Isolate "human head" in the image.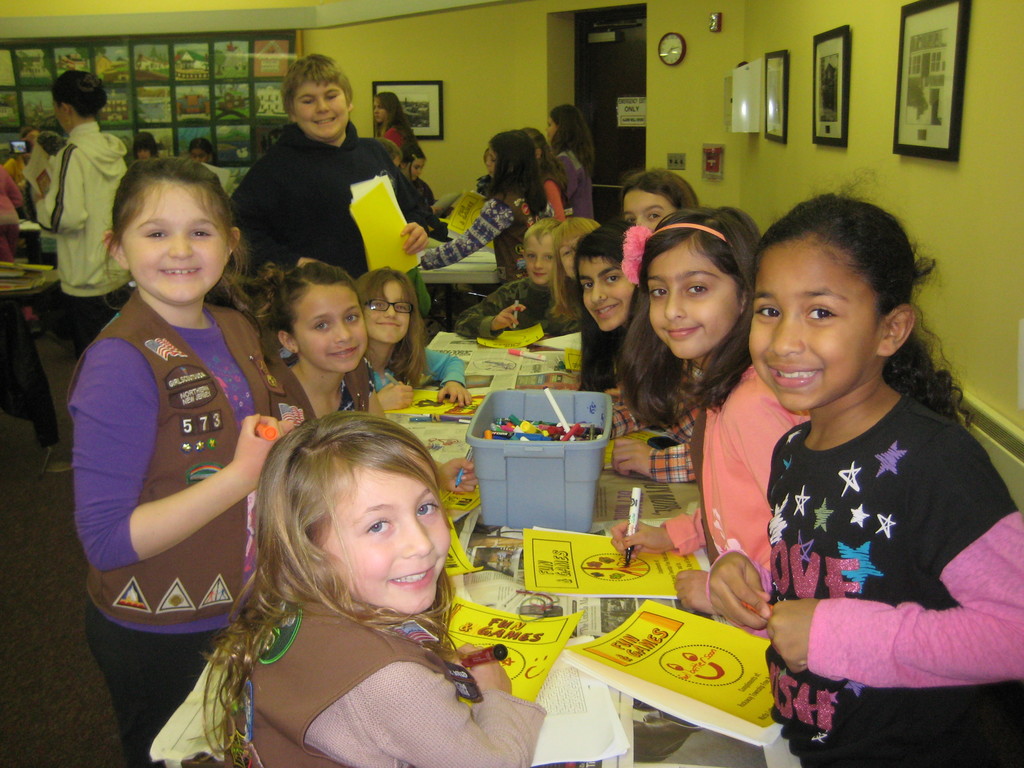
Isolated region: {"left": 356, "top": 260, "right": 419, "bottom": 345}.
